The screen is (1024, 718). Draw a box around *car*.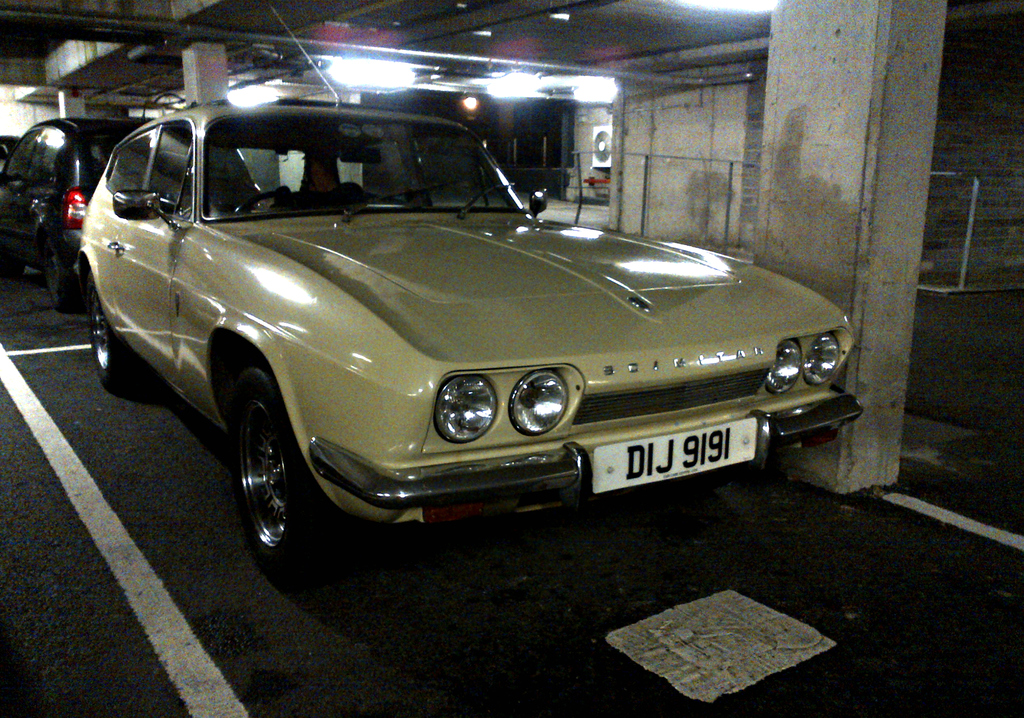
box(0, 104, 180, 301).
